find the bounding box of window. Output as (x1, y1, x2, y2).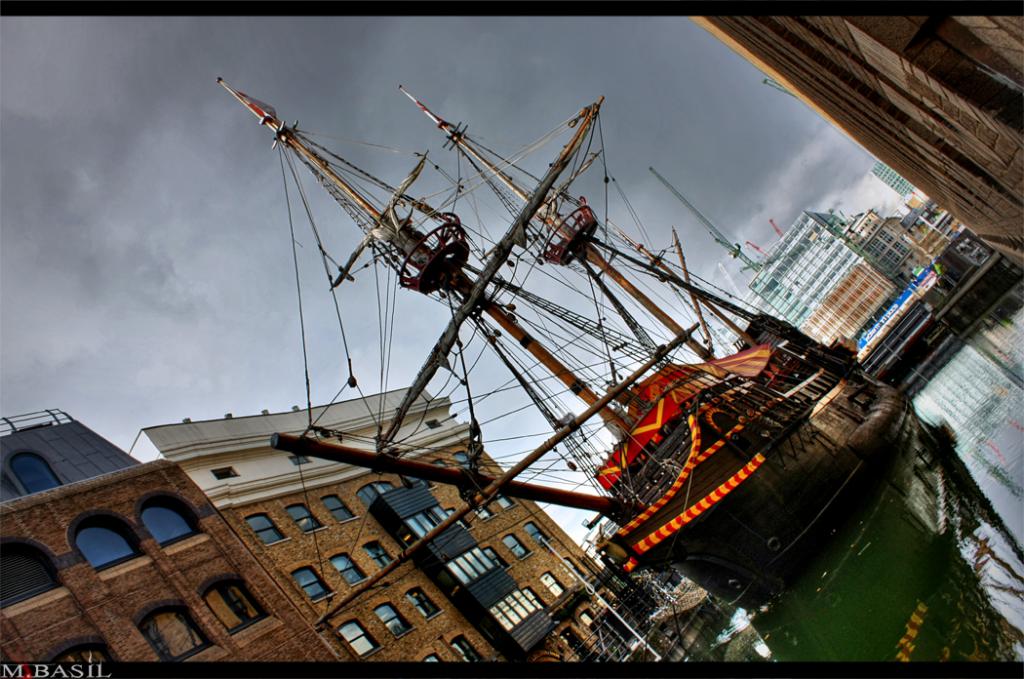
(532, 568, 573, 590).
